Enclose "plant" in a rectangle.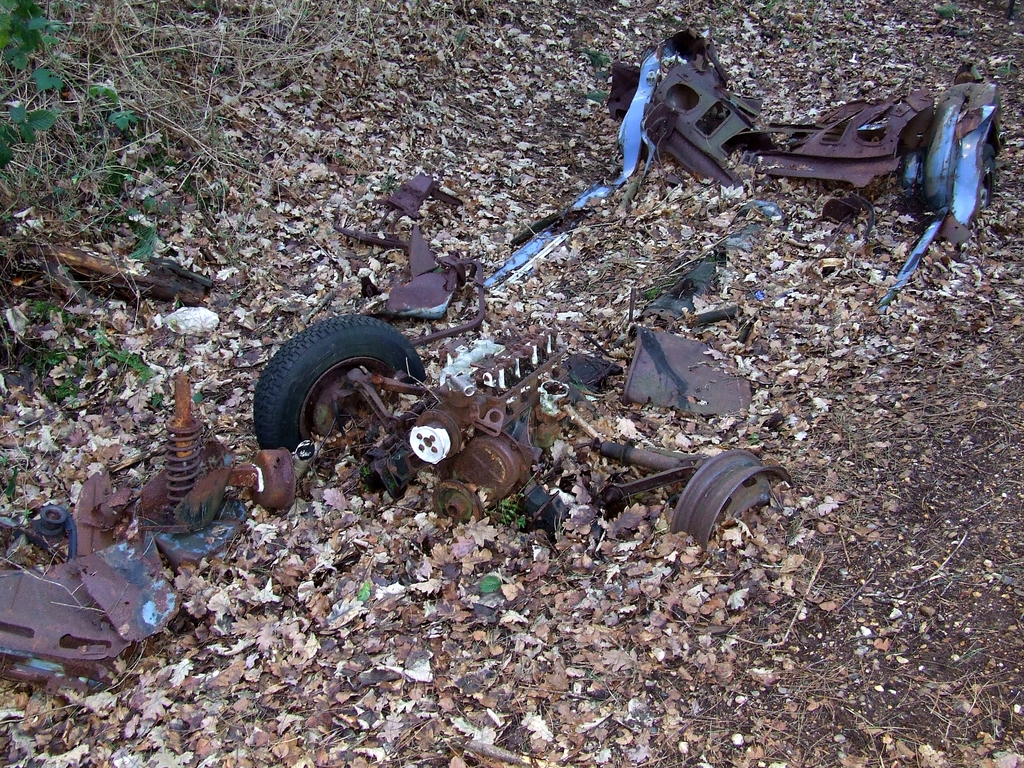
box=[61, 373, 81, 399].
